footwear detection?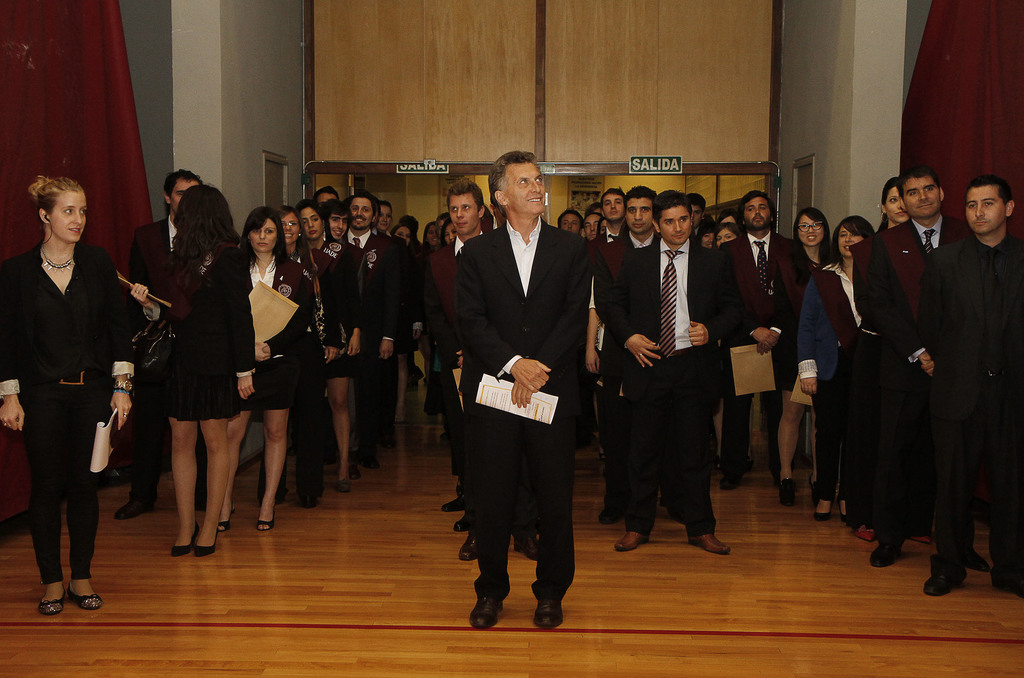
x1=255, y1=506, x2=273, y2=528
